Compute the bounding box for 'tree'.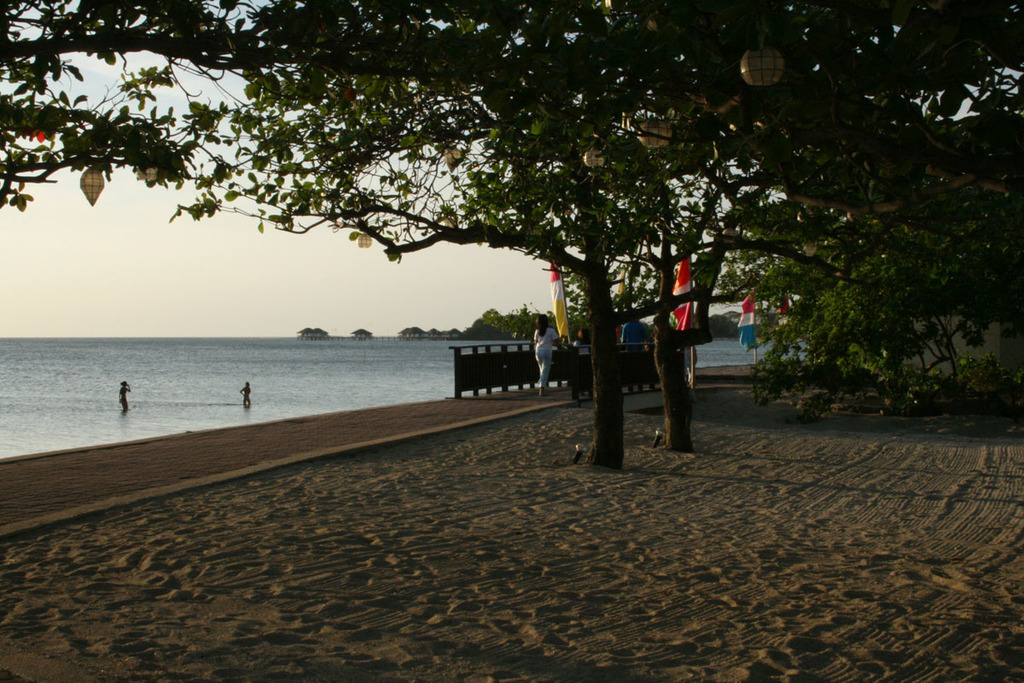
<region>715, 108, 1023, 415</region>.
